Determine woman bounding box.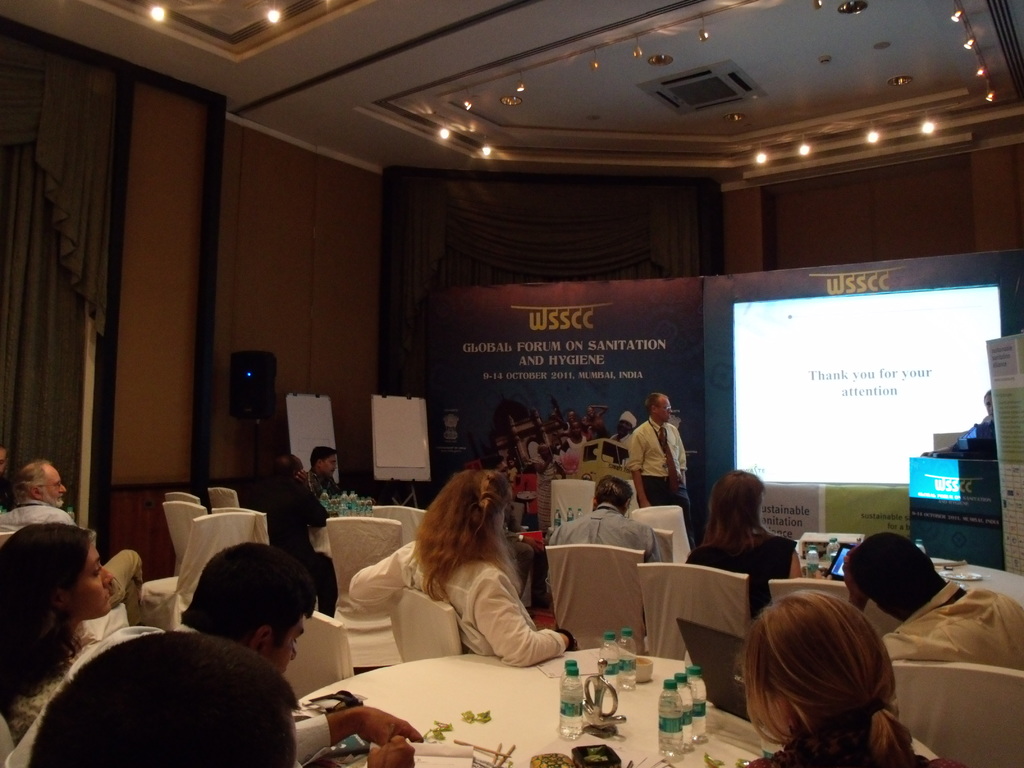
Determined: <region>566, 410, 576, 425</region>.
